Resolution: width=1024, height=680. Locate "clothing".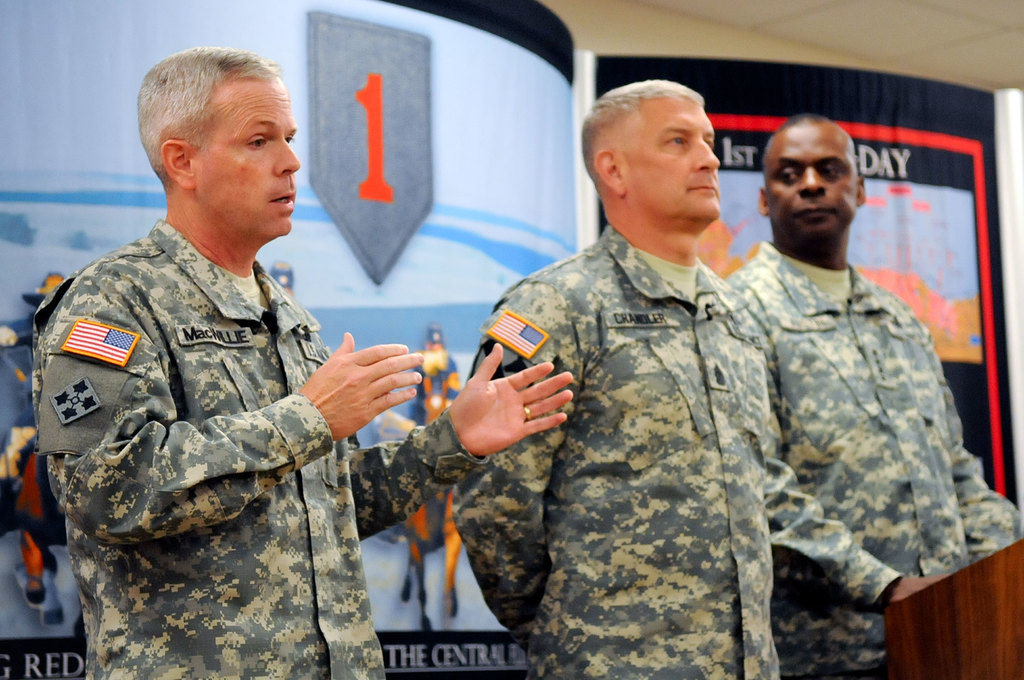
select_region(29, 222, 496, 679).
